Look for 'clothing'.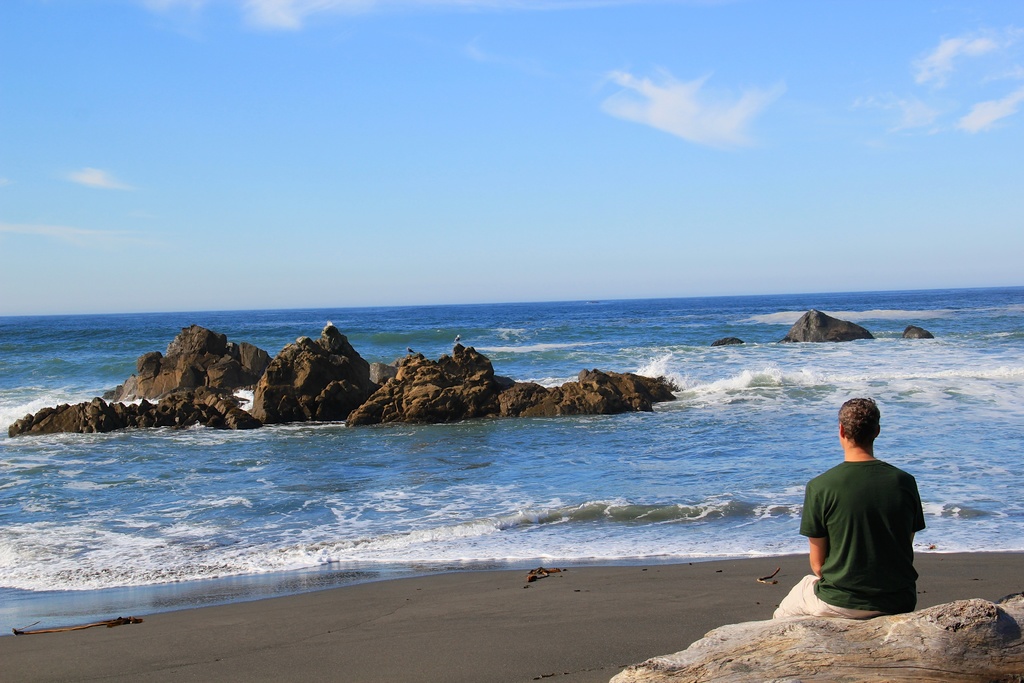
Found: <bbox>806, 448, 932, 609</bbox>.
